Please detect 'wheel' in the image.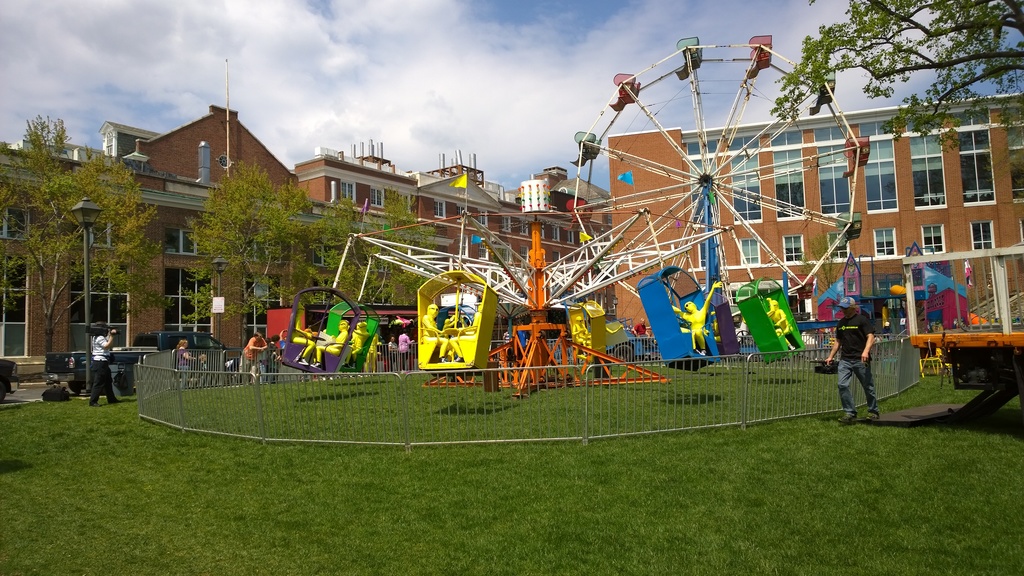
crop(68, 383, 84, 393).
